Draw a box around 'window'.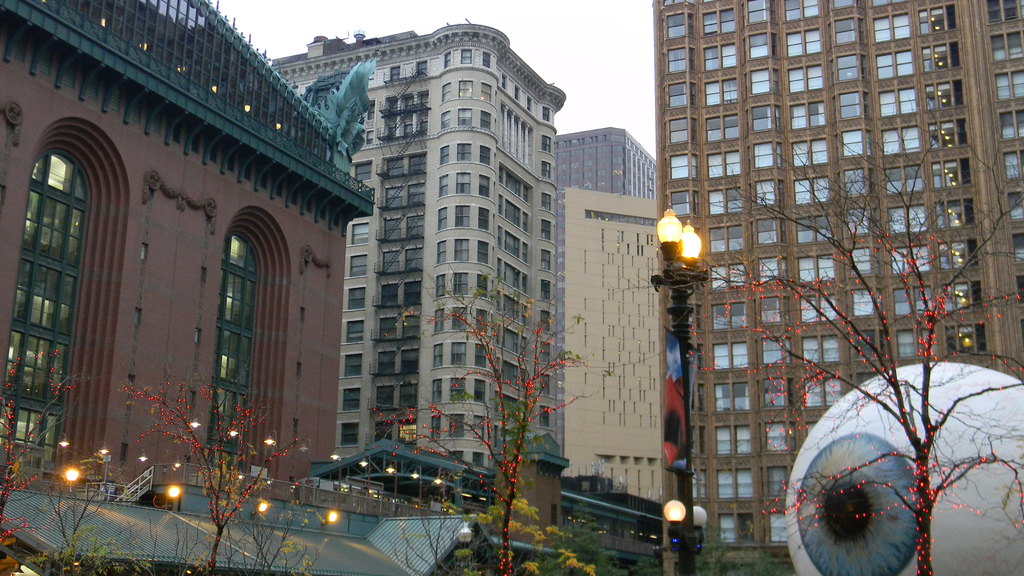
x1=704, y1=43, x2=735, y2=72.
